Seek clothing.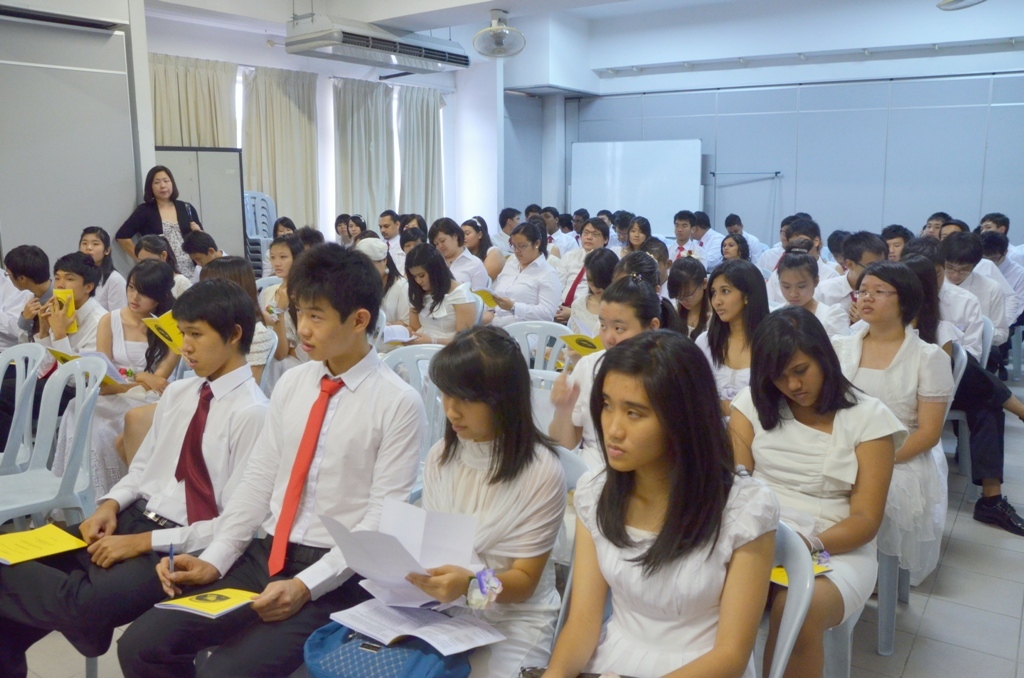
<bbox>573, 469, 791, 677</bbox>.
